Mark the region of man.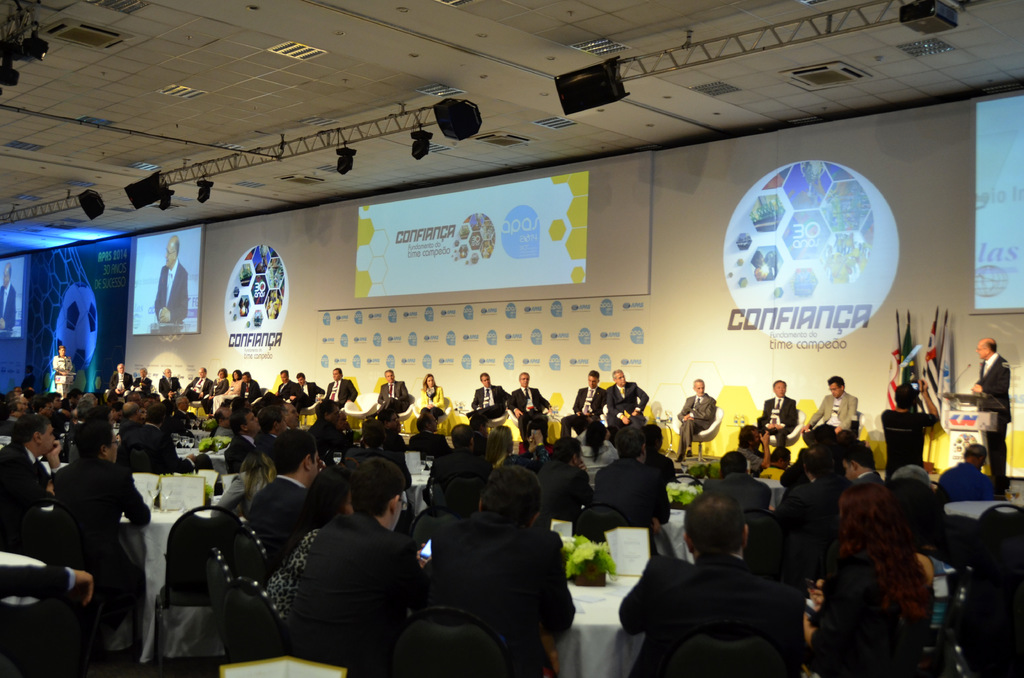
Region: pyautogui.locateOnScreen(111, 357, 130, 396).
